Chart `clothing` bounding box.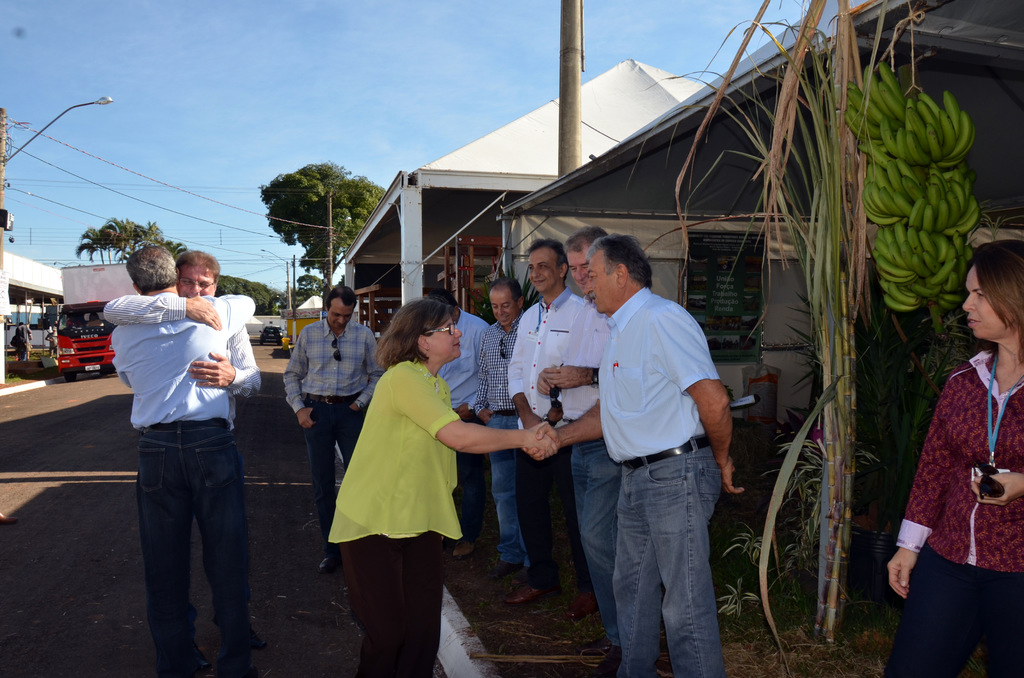
Charted: {"x1": 97, "y1": 291, "x2": 252, "y2": 677}.
